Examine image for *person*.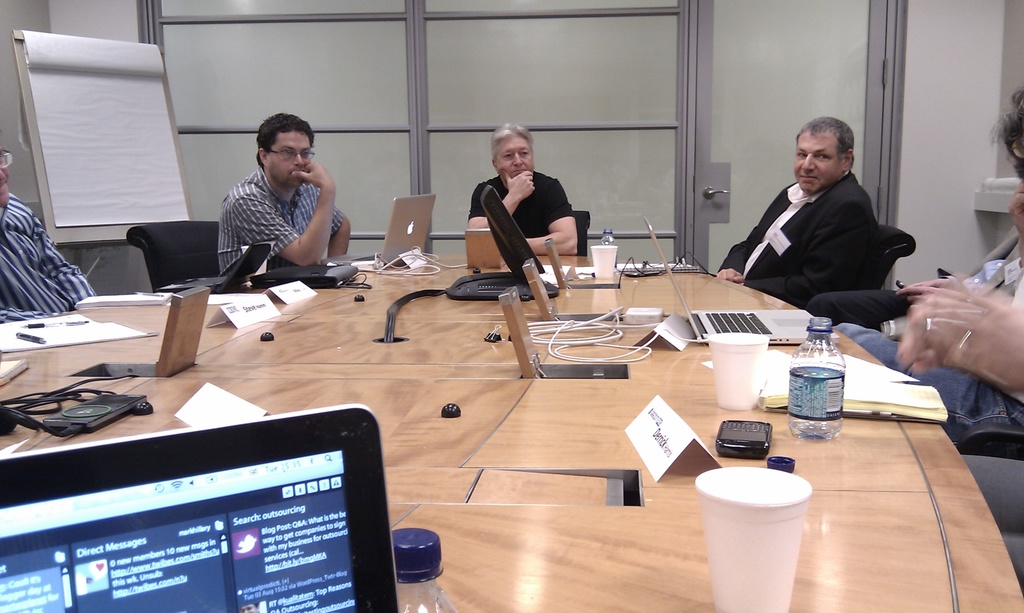
Examination result: Rect(713, 117, 897, 317).
